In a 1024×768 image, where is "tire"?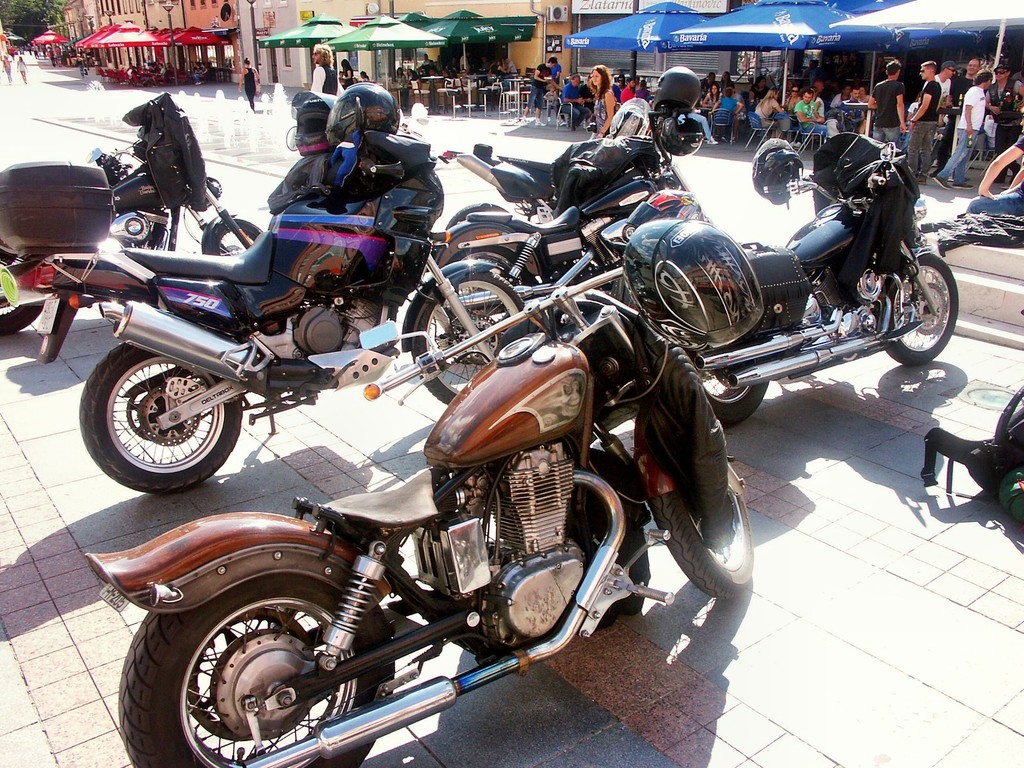
bbox(883, 255, 963, 362).
